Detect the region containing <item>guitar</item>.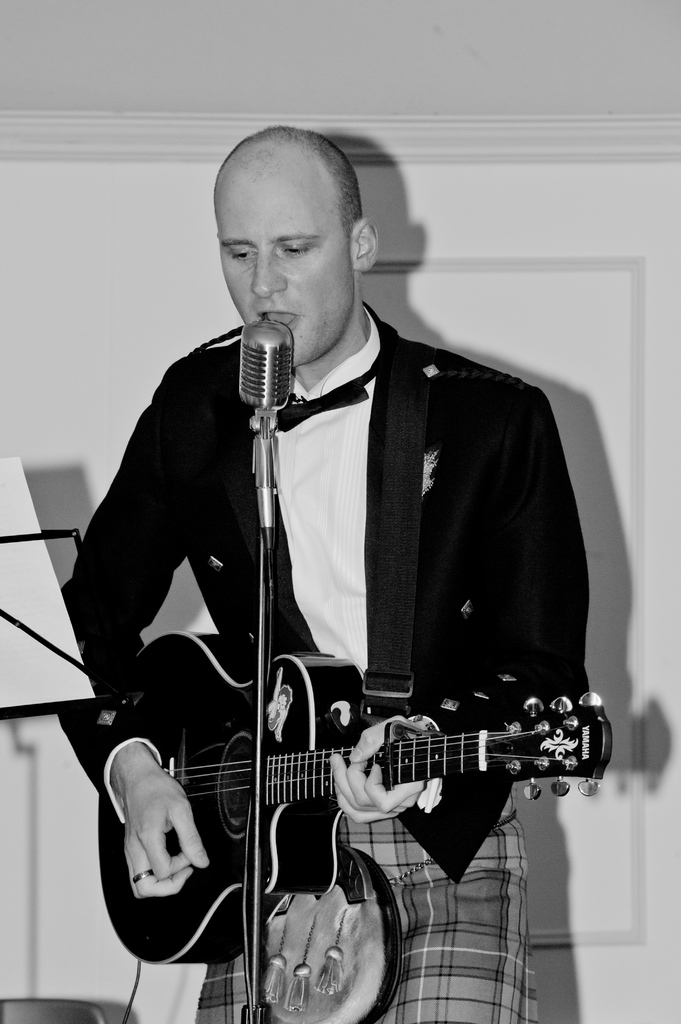
select_region(64, 642, 625, 958).
